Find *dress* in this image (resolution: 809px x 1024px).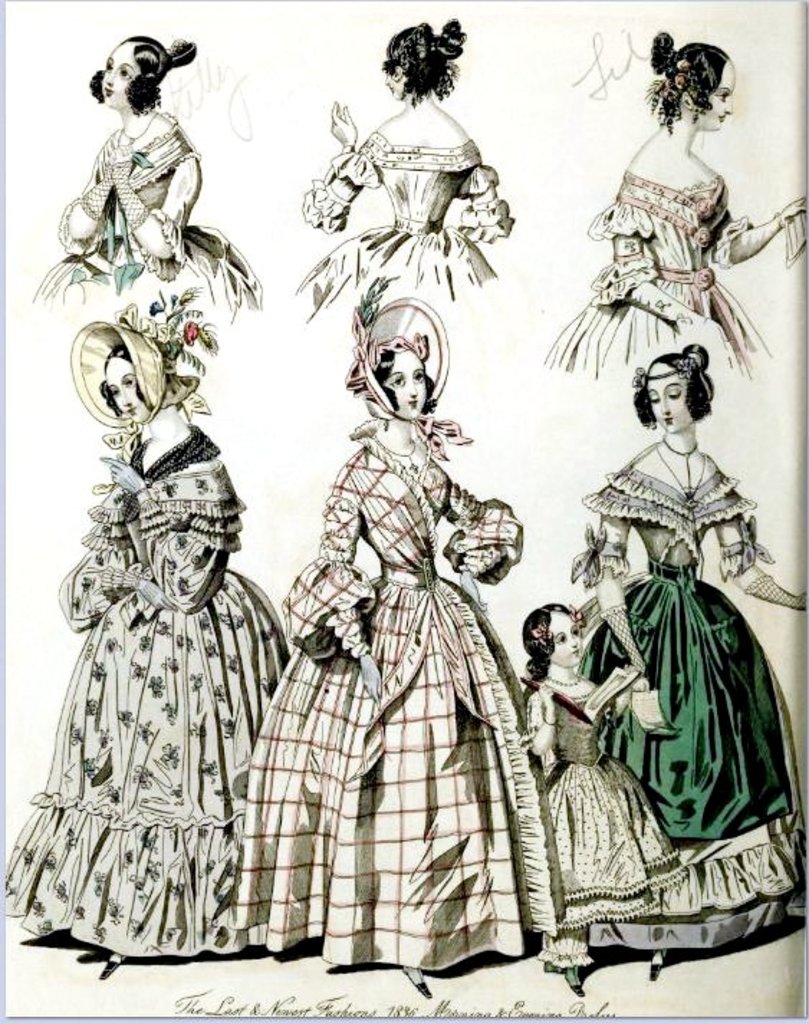
pyautogui.locateOnScreen(293, 136, 513, 323).
